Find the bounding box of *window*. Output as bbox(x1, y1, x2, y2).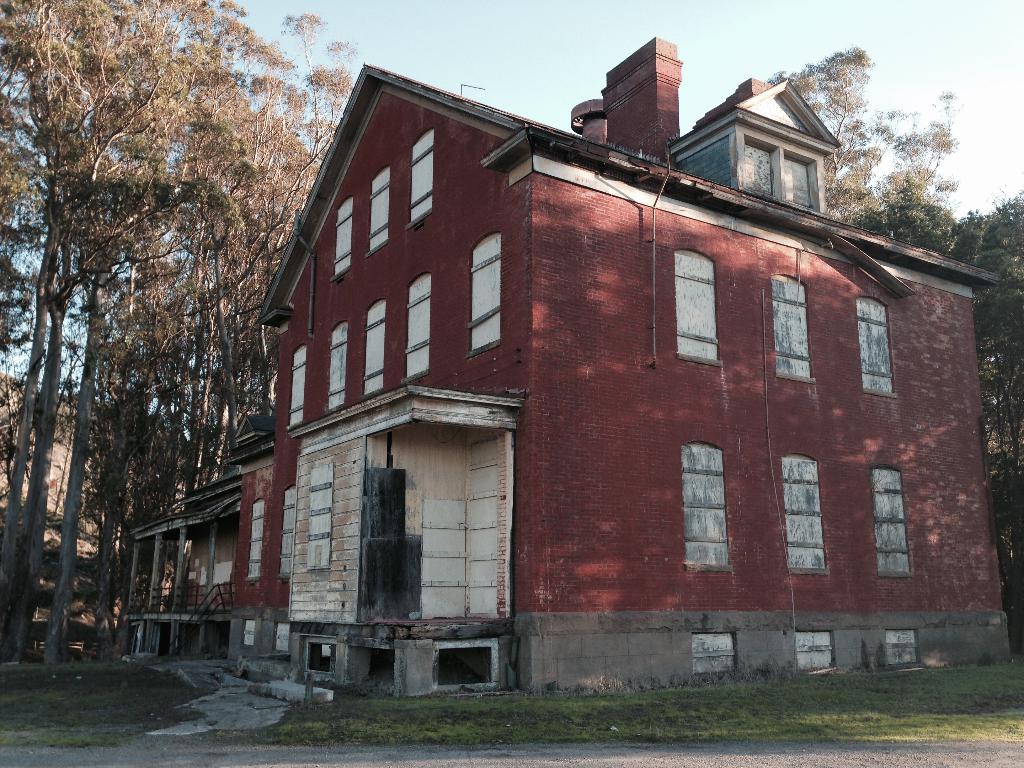
bbox(364, 165, 389, 258).
